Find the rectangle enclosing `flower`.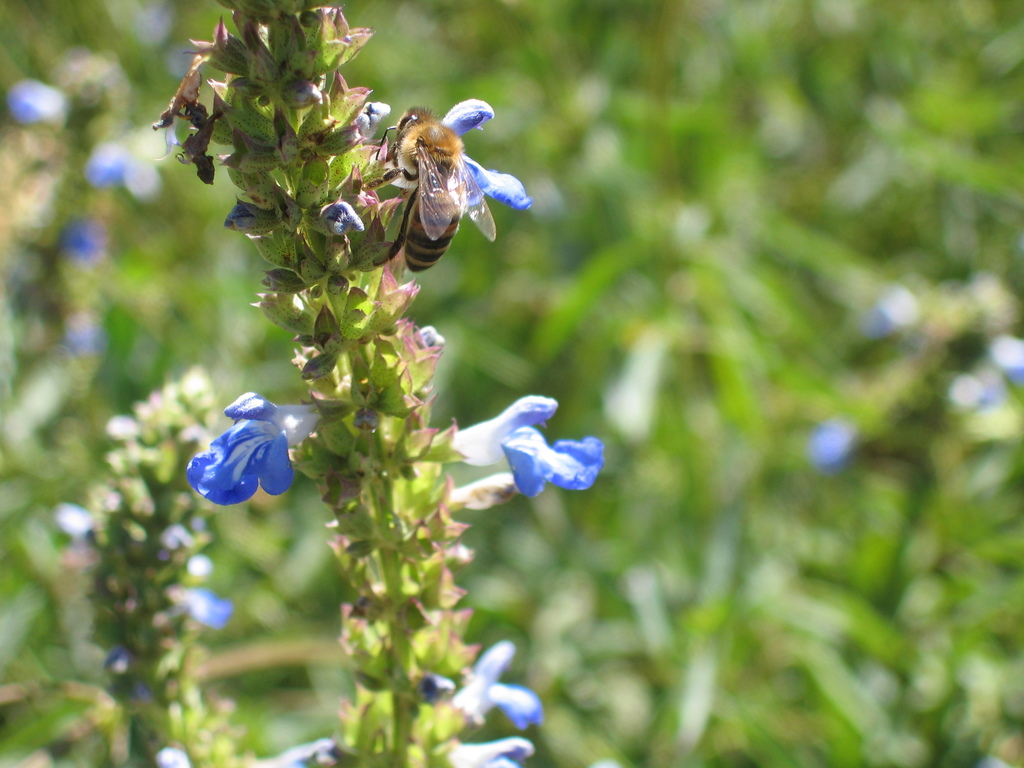
locate(424, 737, 529, 767).
